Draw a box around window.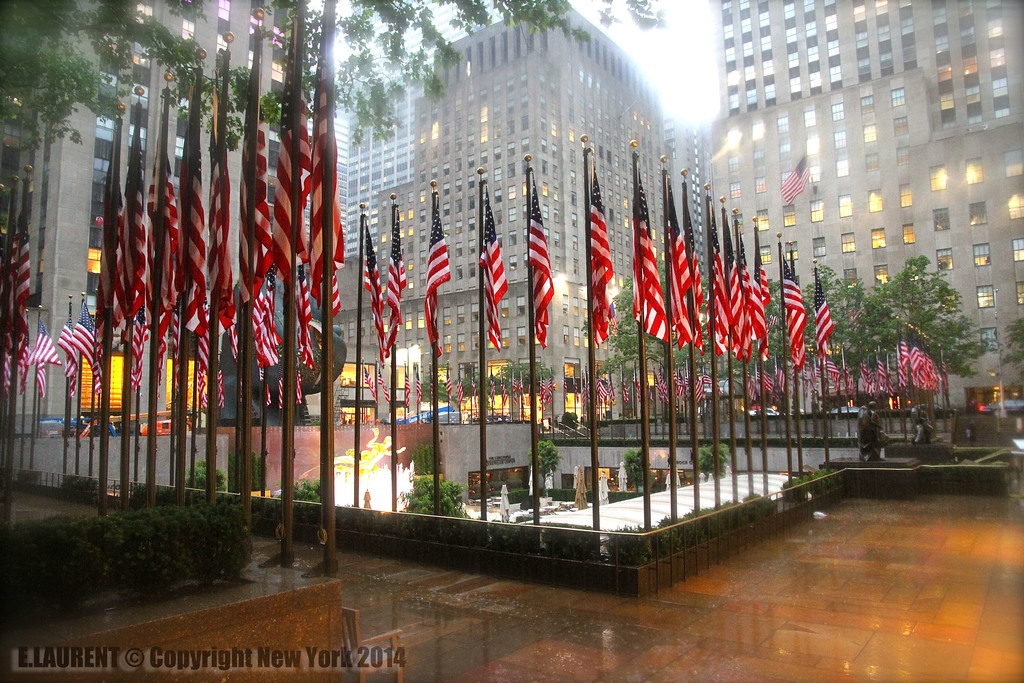
(x1=845, y1=267, x2=862, y2=293).
